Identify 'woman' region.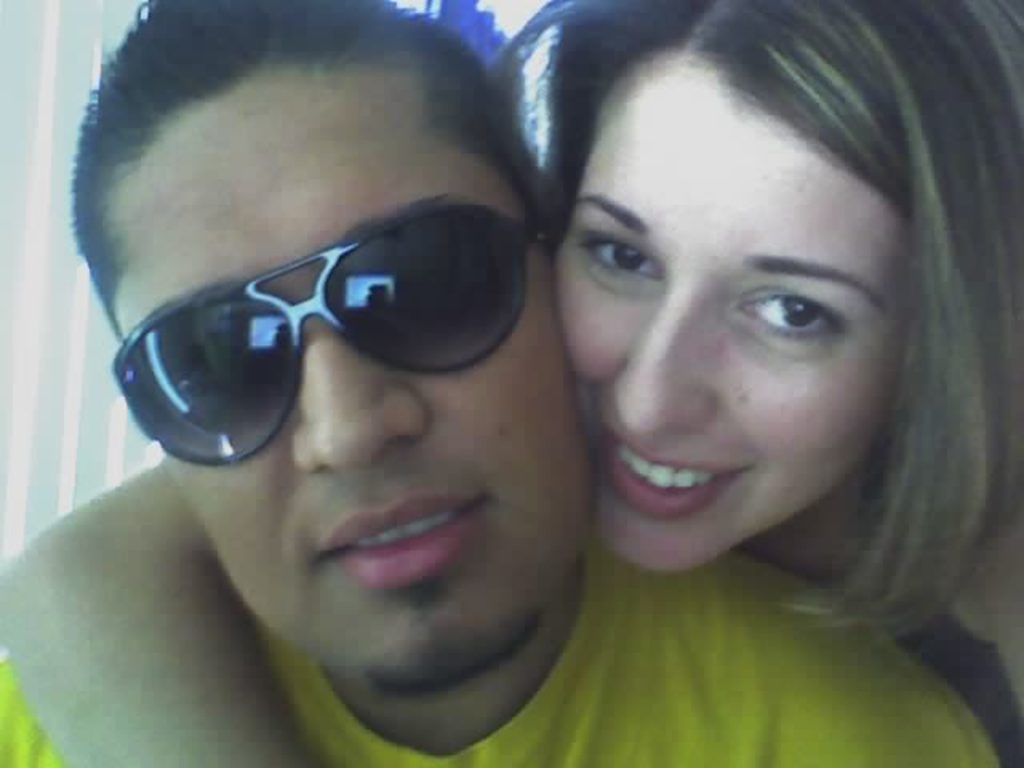
Region: left=0, top=0, right=1022, bottom=766.
